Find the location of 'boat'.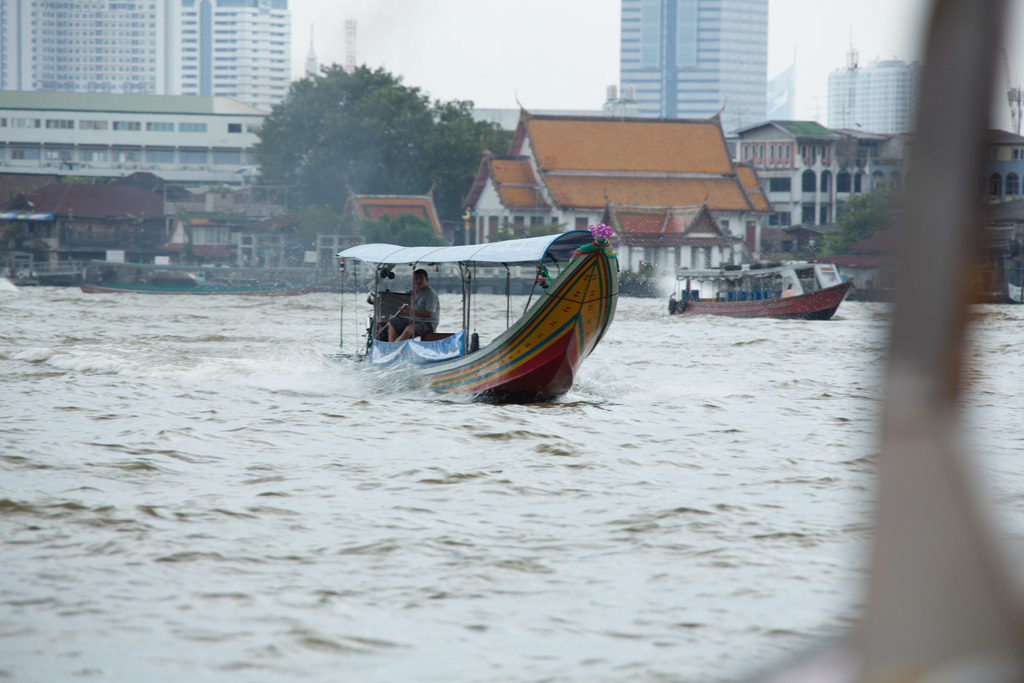
Location: [left=669, top=256, right=859, bottom=322].
